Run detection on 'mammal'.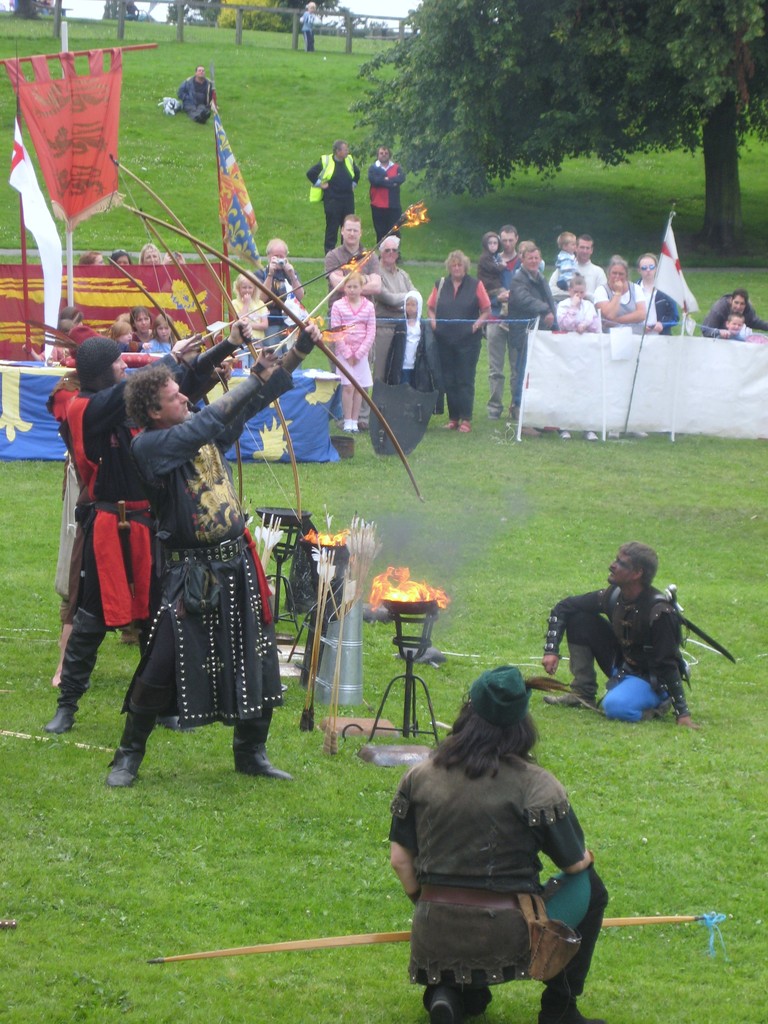
Result: crop(249, 234, 305, 371).
